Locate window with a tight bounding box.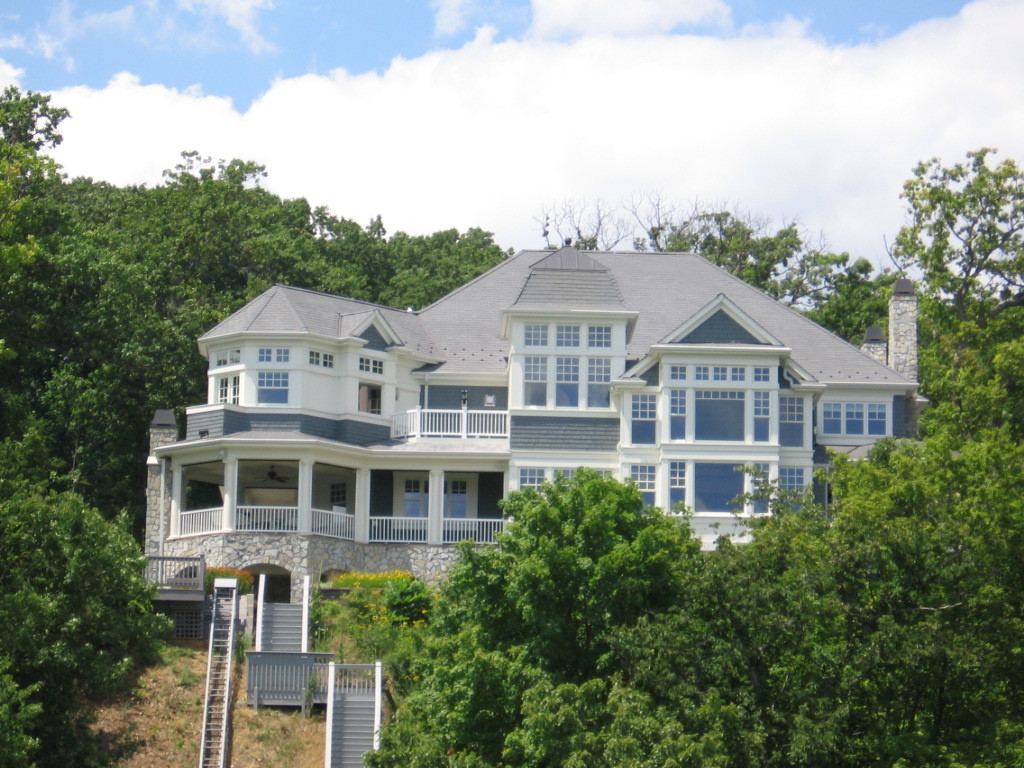
locate(697, 388, 744, 439).
